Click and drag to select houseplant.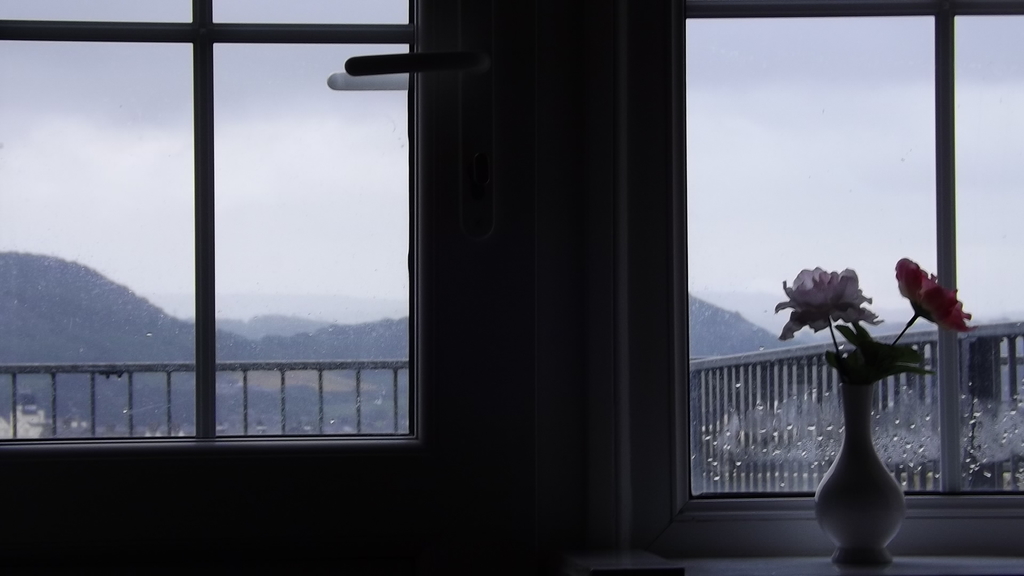
Selection: bbox=(761, 266, 965, 571).
